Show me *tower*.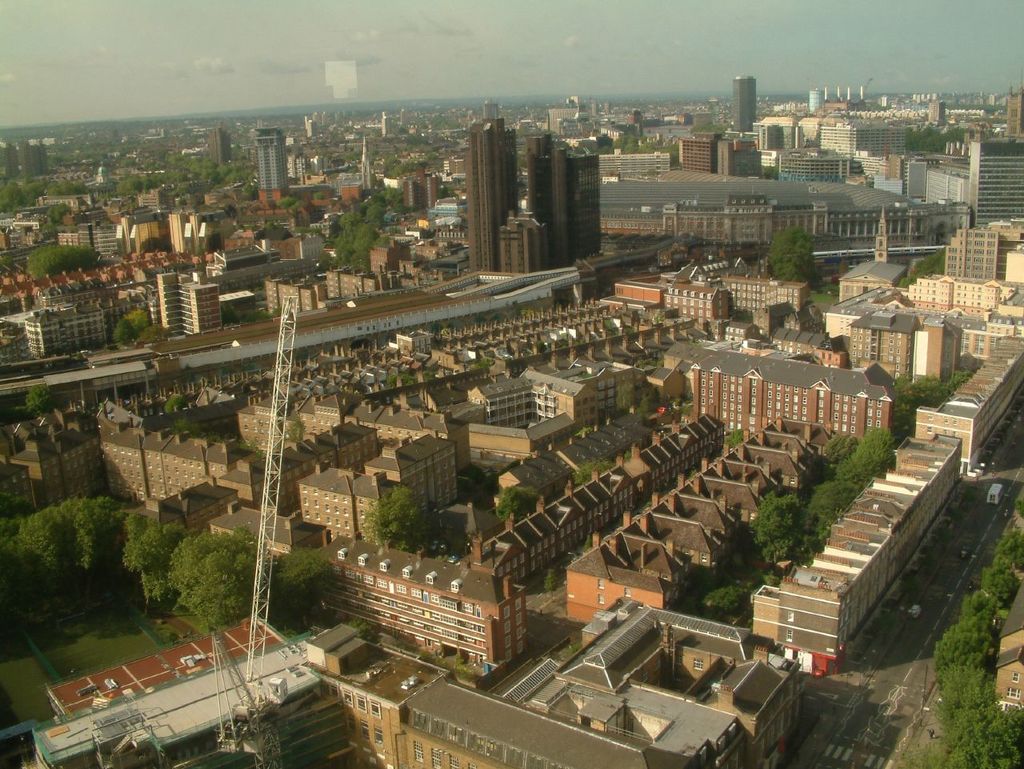
*tower* is here: x1=202 y1=128 x2=230 y2=168.
